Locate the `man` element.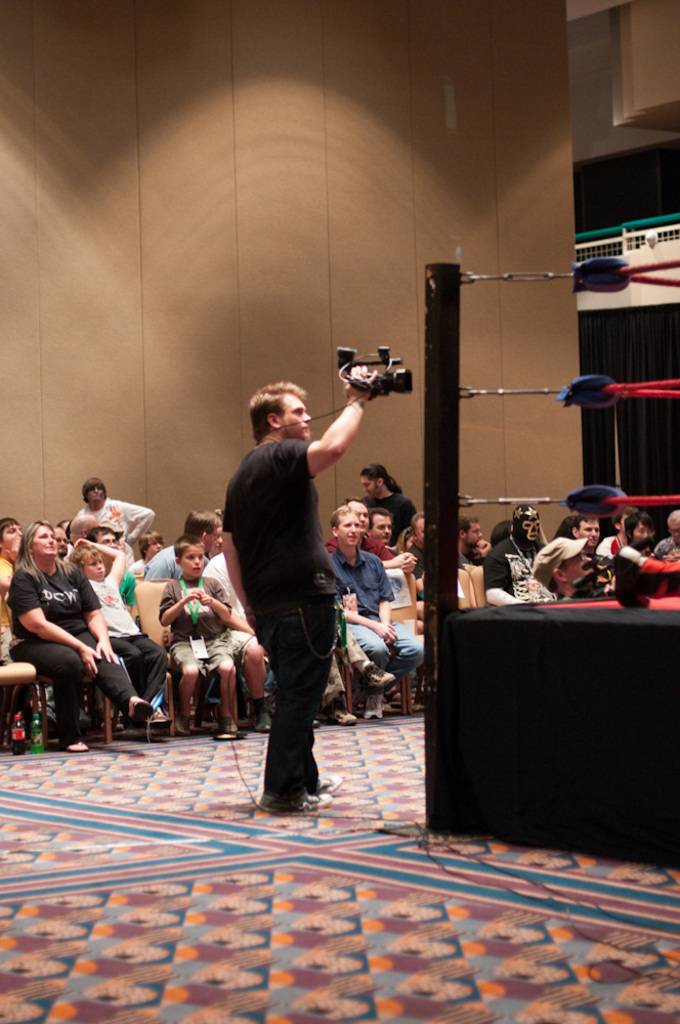
Element bbox: select_region(209, 381, 377, 821).
